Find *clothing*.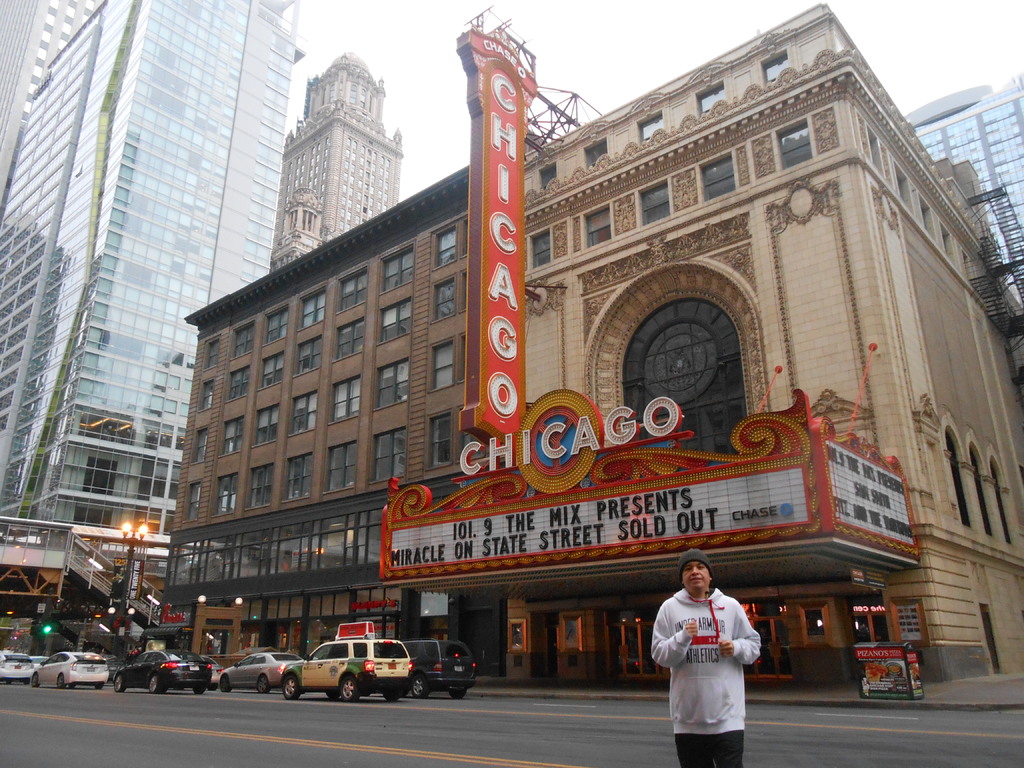
(656,598,758,737).
